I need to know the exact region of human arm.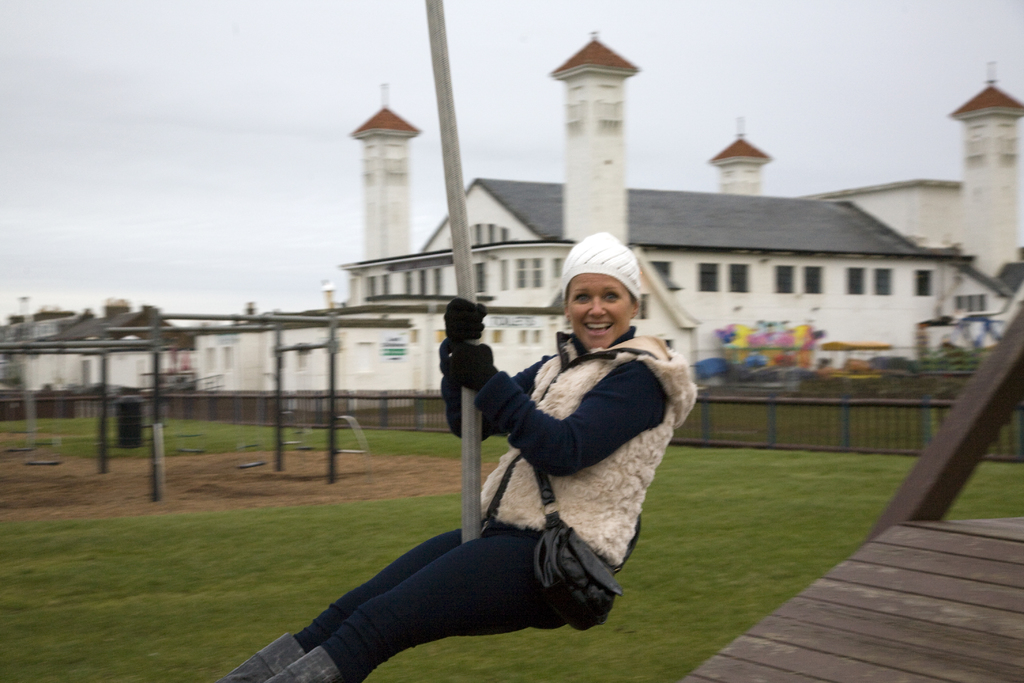
Region: [x1=439, y1=298, x2=550, y2=445].
